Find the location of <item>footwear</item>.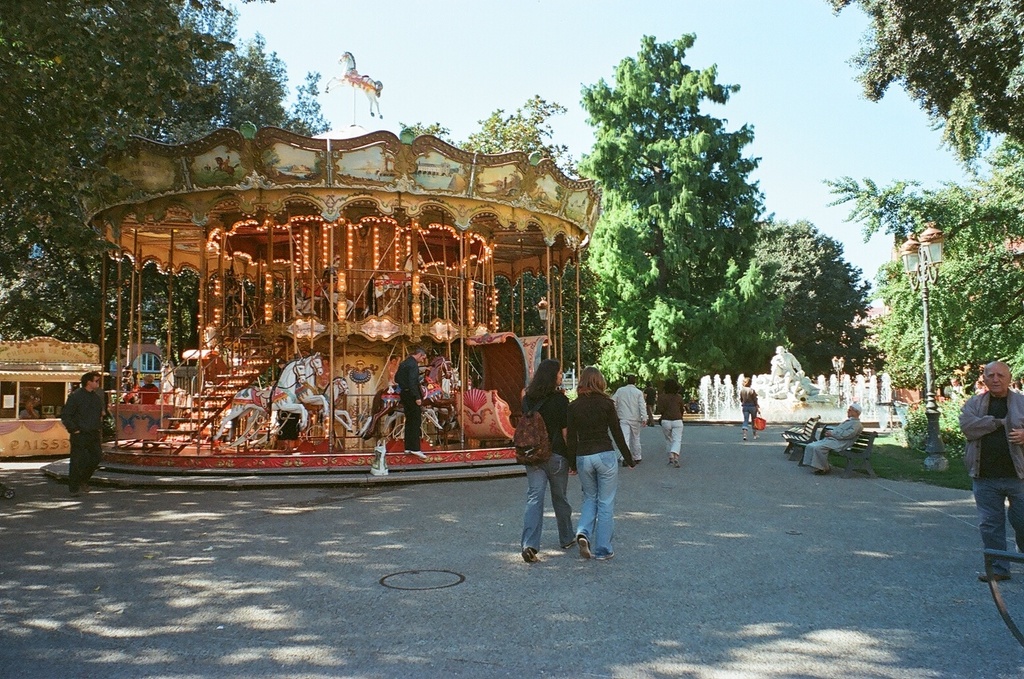
Location: [x1=519, y1=546, x2=540, y2=564].
